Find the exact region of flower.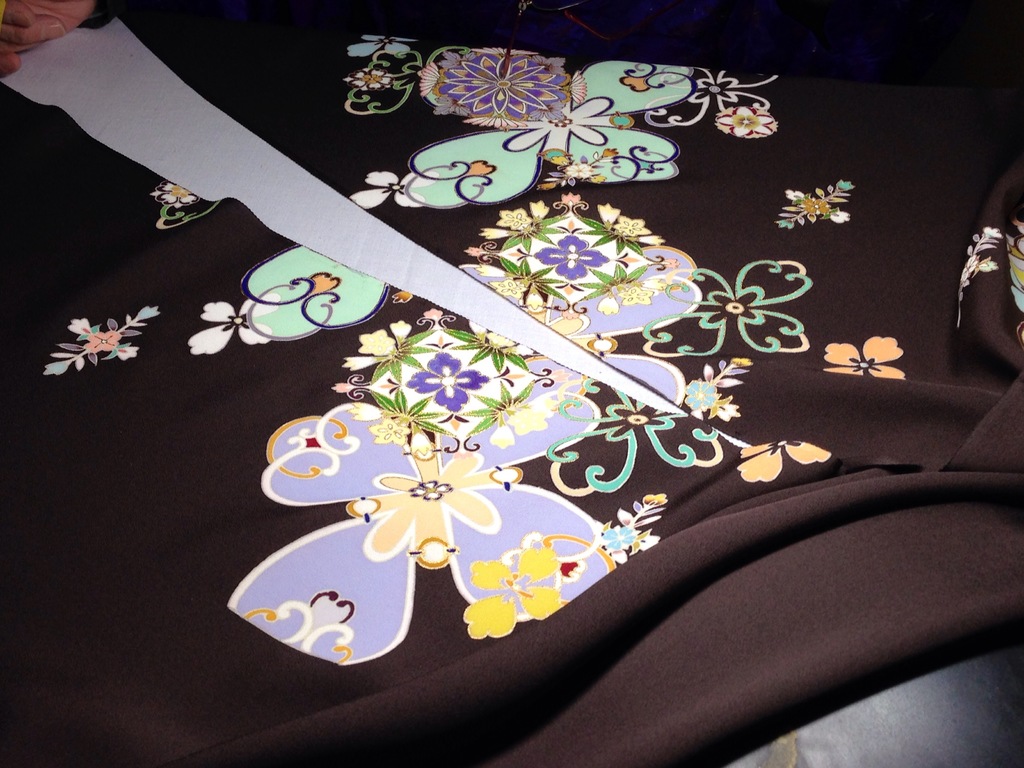
Exact region: (x1=536, y1=234, x2=609, y2=284).
